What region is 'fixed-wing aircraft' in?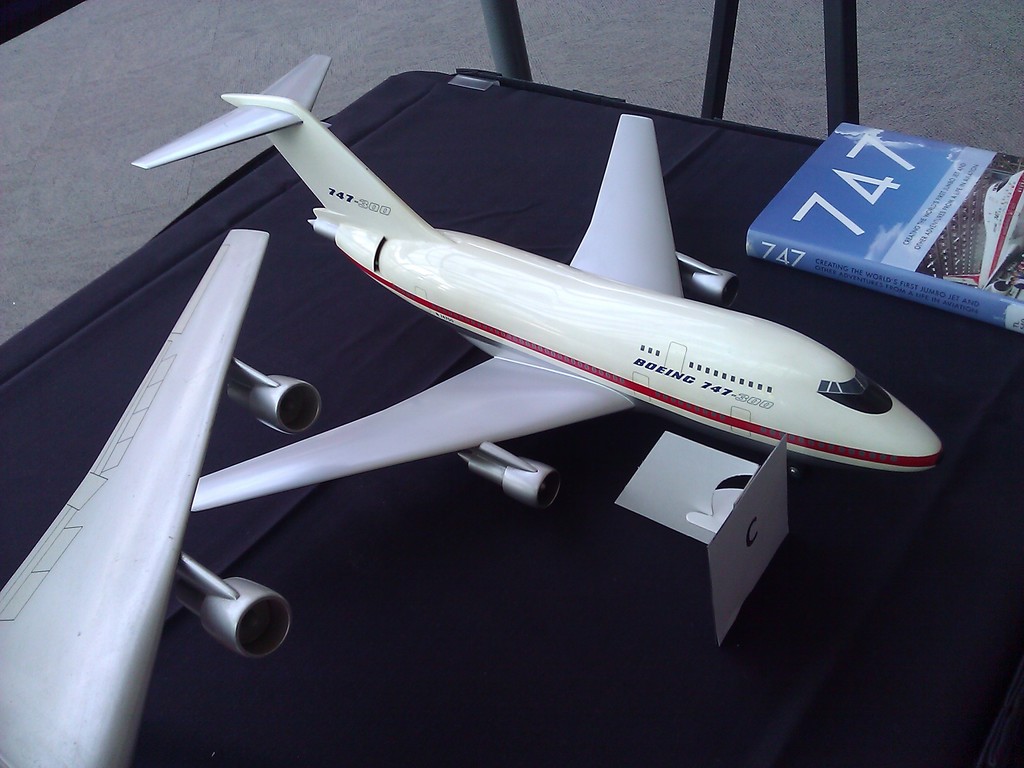
<region>943, 164, 1023, 295</region>.
